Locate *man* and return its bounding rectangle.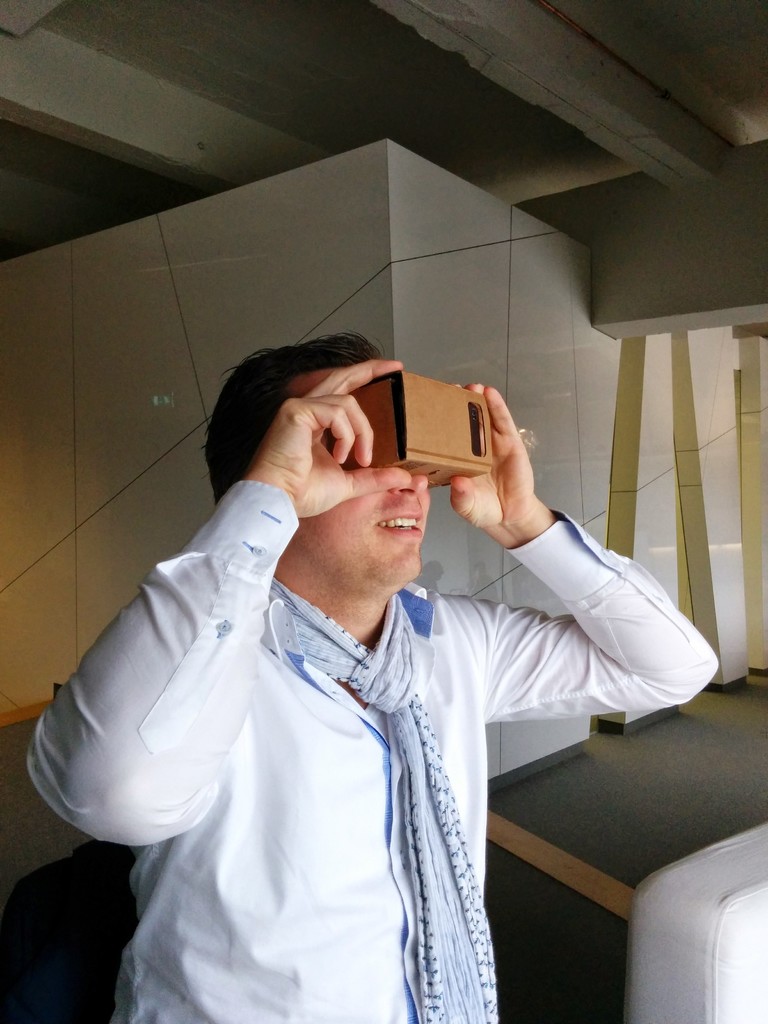
select_region(60, 279, 651, 1008).
